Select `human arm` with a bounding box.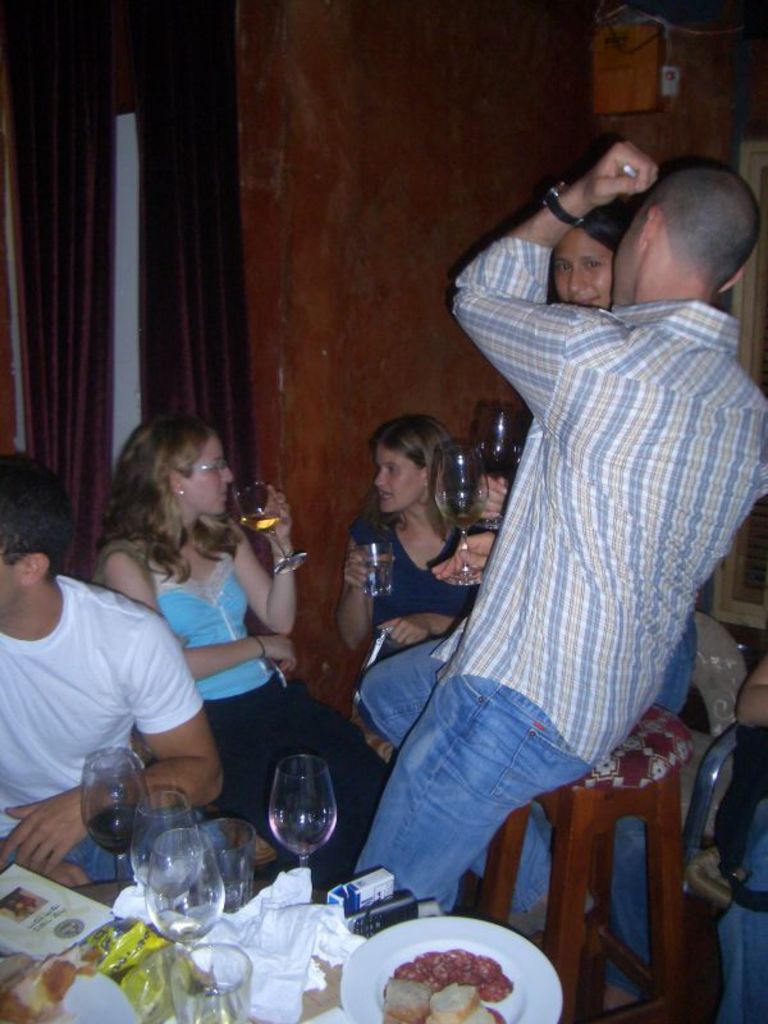
[436, 524, 493, 581].
